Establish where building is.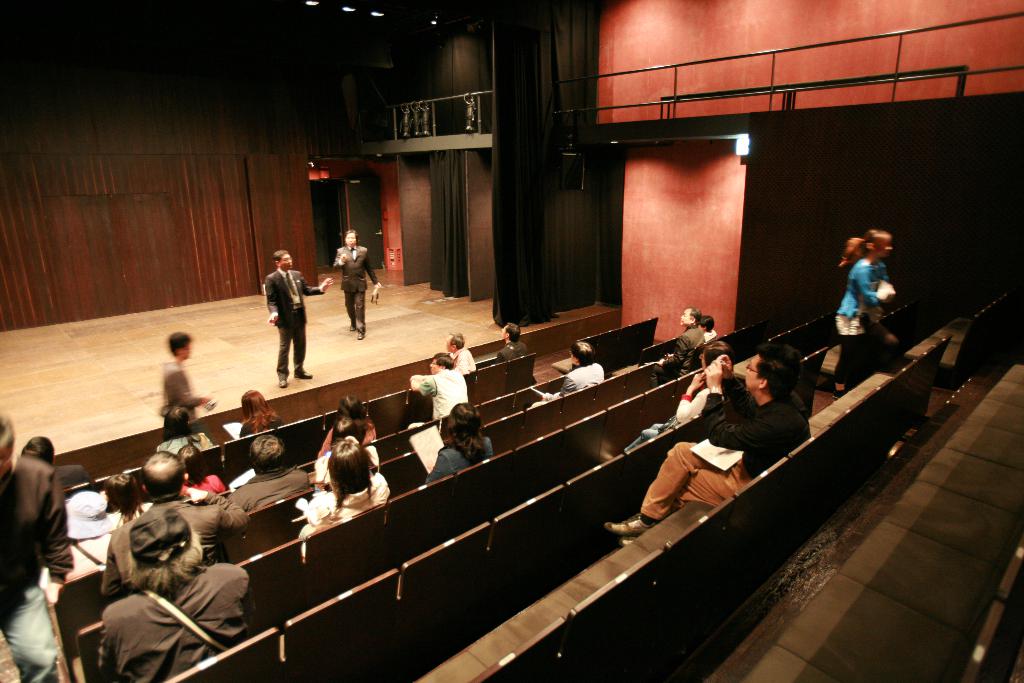
Established at [0,0,1023,682].
